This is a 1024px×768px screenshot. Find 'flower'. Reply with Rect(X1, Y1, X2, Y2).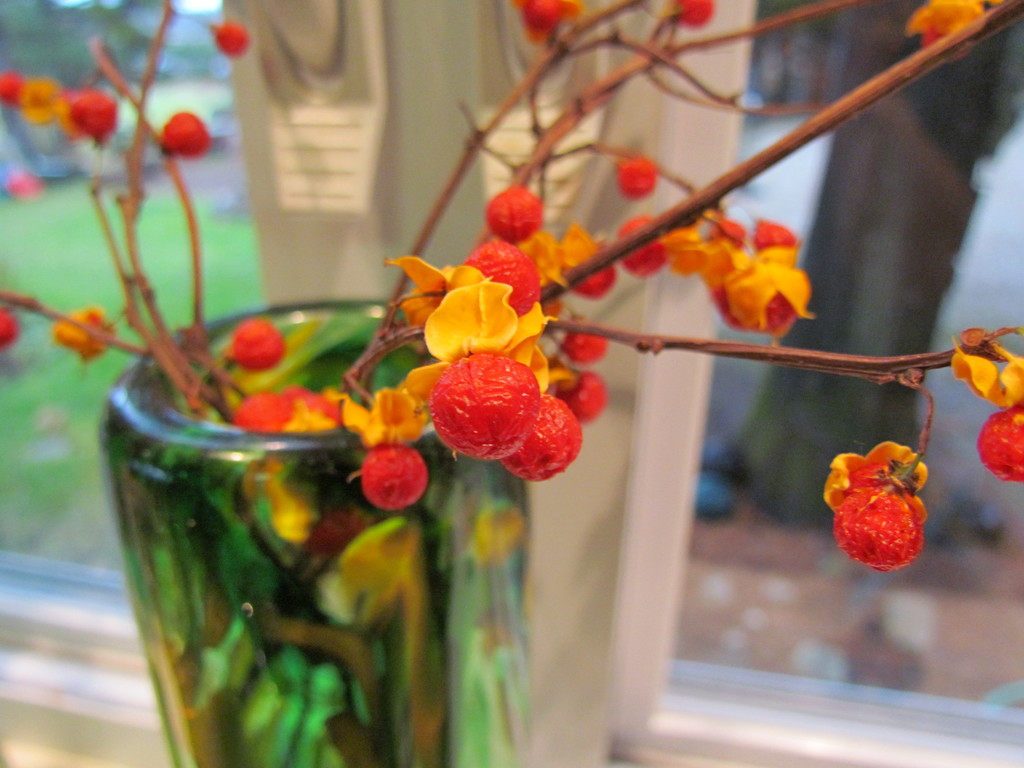
Rect(902, 0, 993, 50).
